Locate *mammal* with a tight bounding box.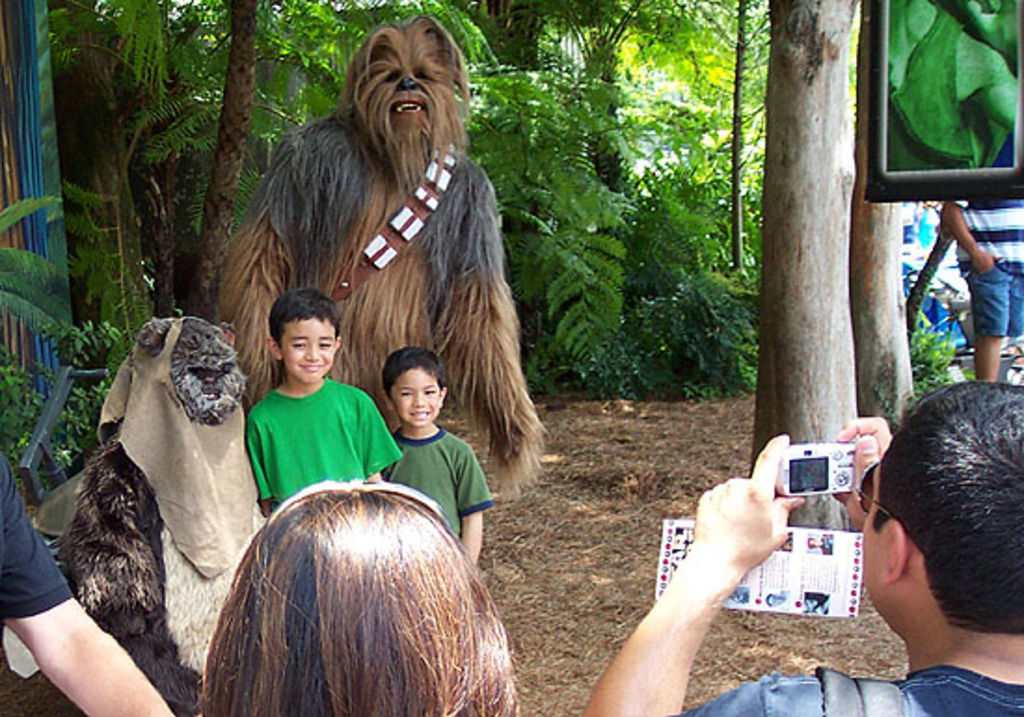
(242, 292, 404, 514).
